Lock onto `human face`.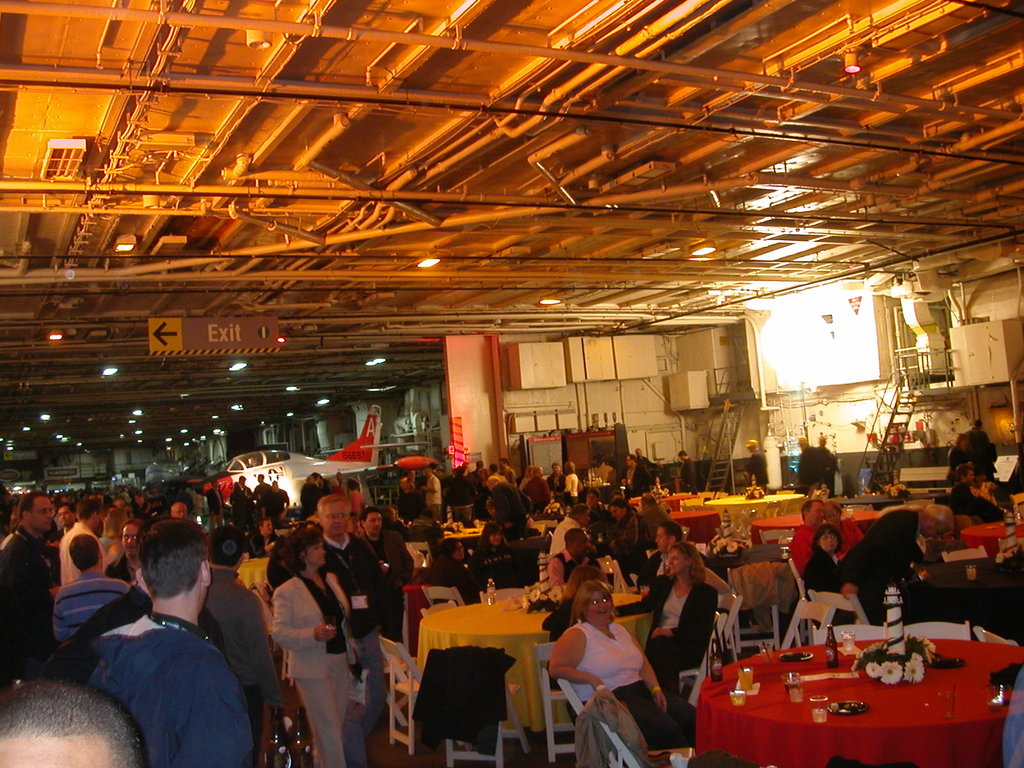
Locked: select_region(652, 525, 674, 554).
